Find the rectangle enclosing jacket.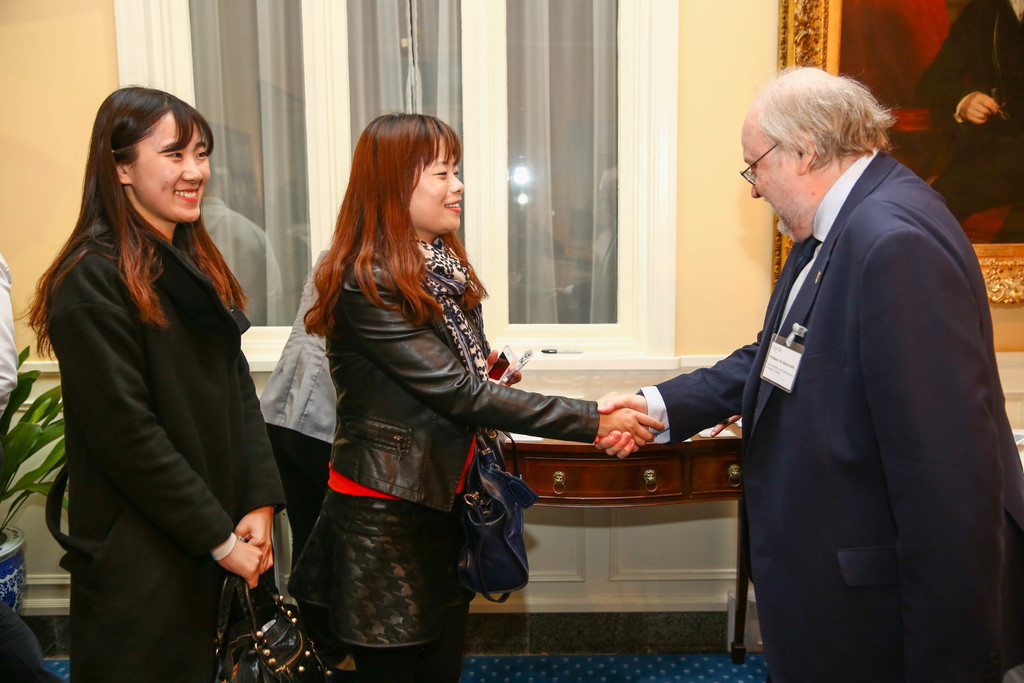
(660, 148, 1003, 650).
